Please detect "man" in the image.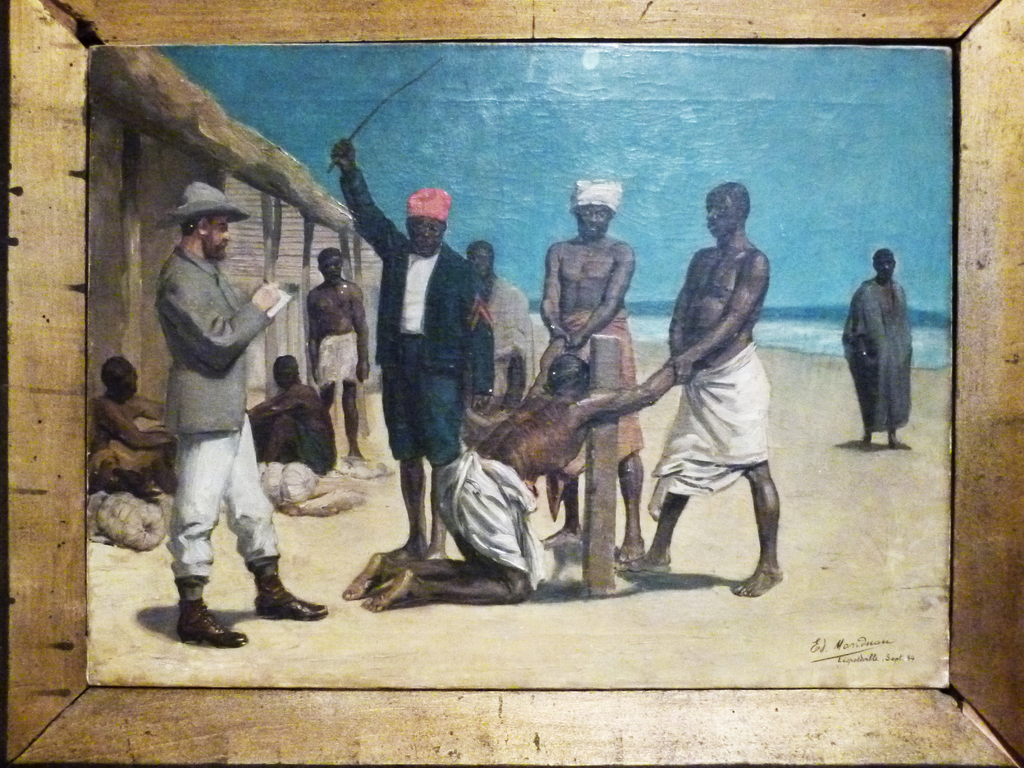
BBox(461, 239, 538, 447).
